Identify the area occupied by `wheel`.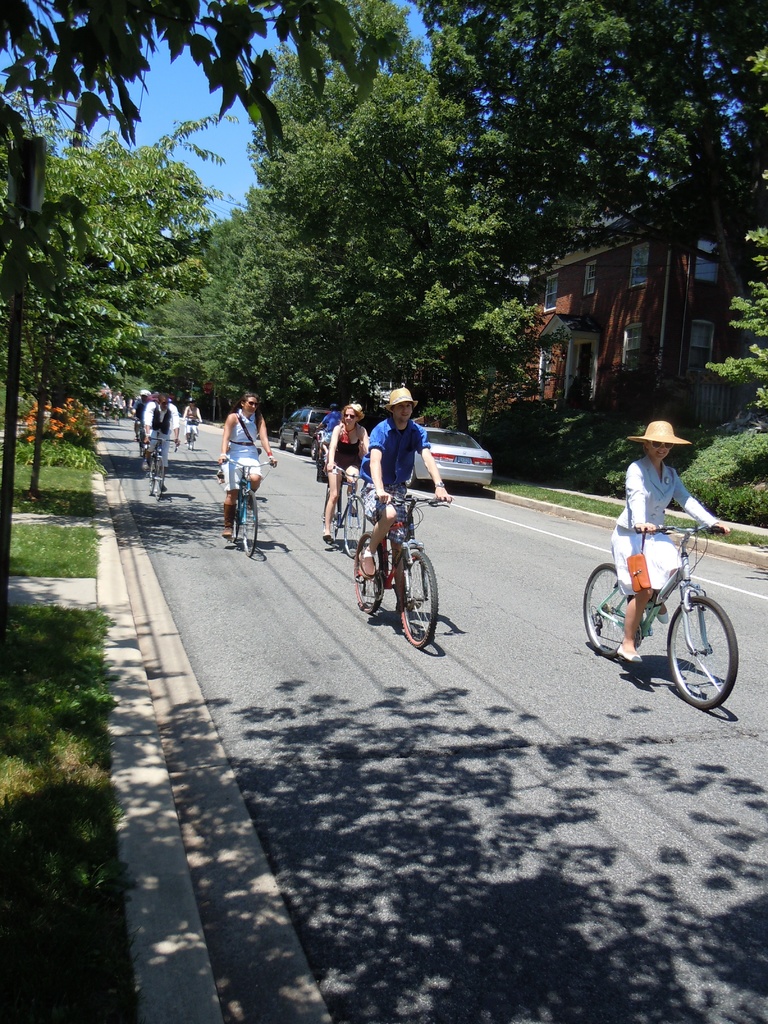
Area: select_region(150, 454, 152, 492).
